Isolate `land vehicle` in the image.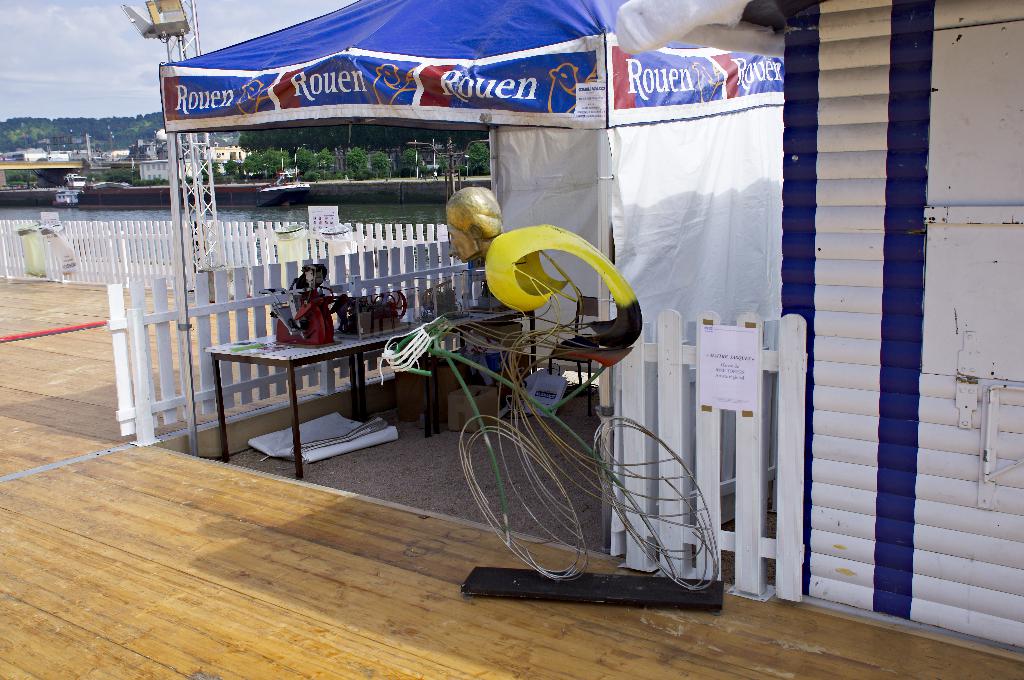
Isolated region: [378,219,719,599].
